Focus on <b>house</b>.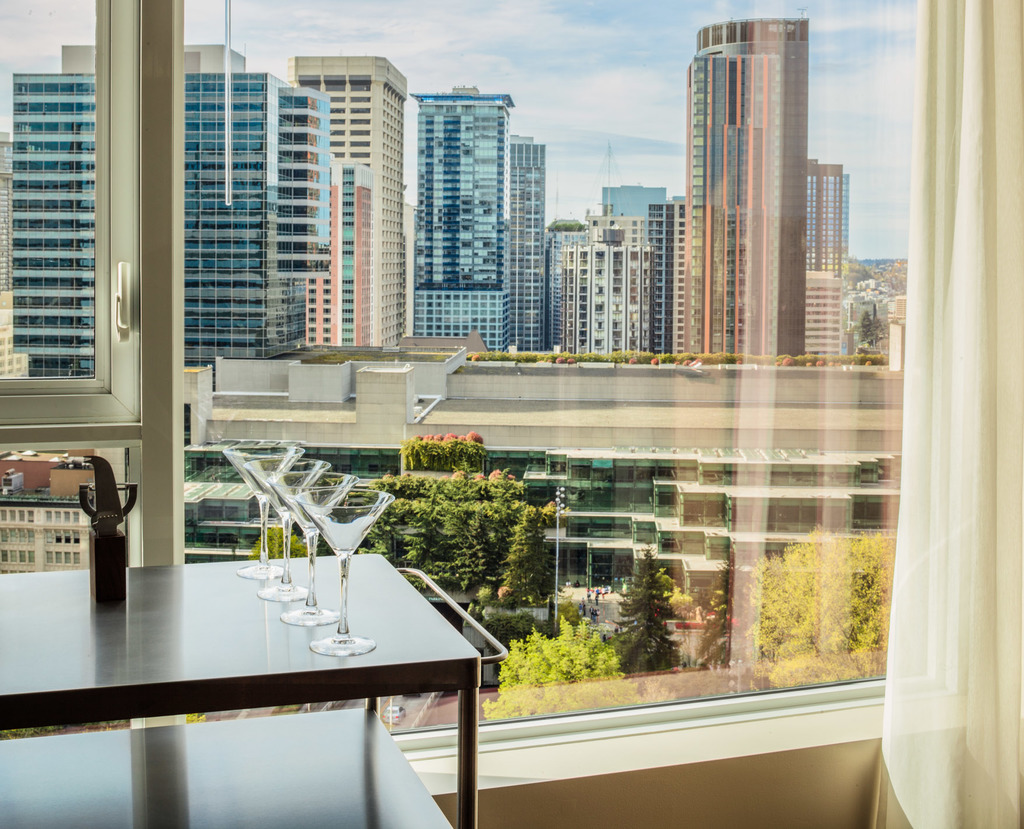
Focused at Rect(556, 201, 650, 366).
